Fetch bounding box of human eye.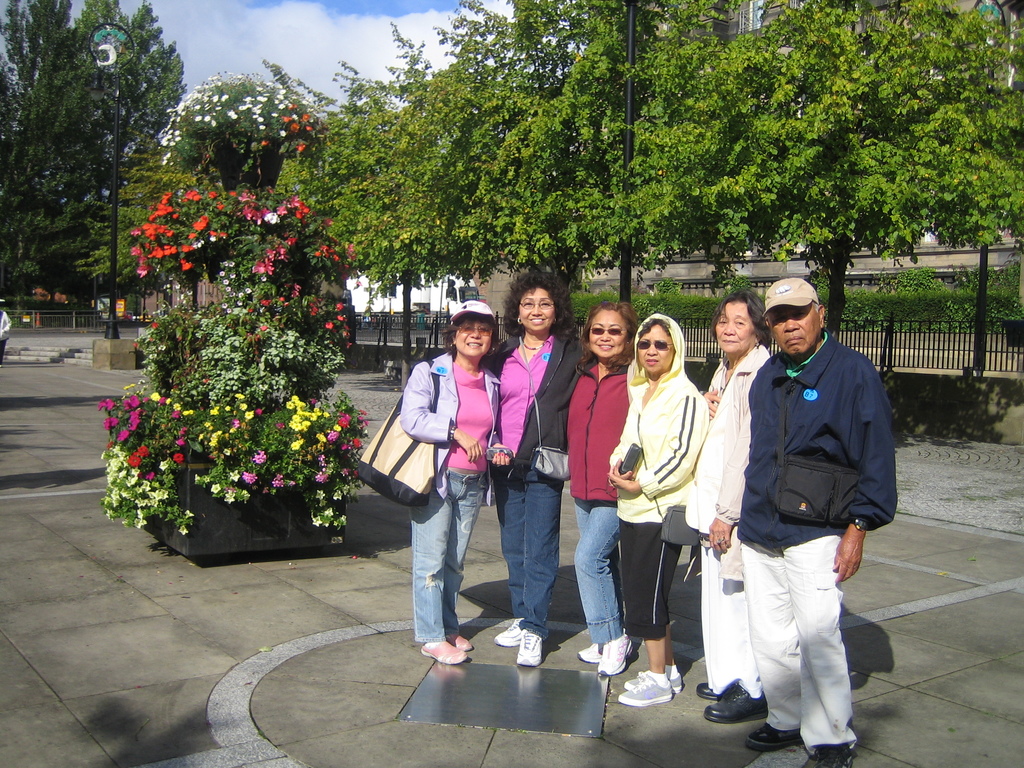
Bbox: rect(772, 308, 787, 325).
